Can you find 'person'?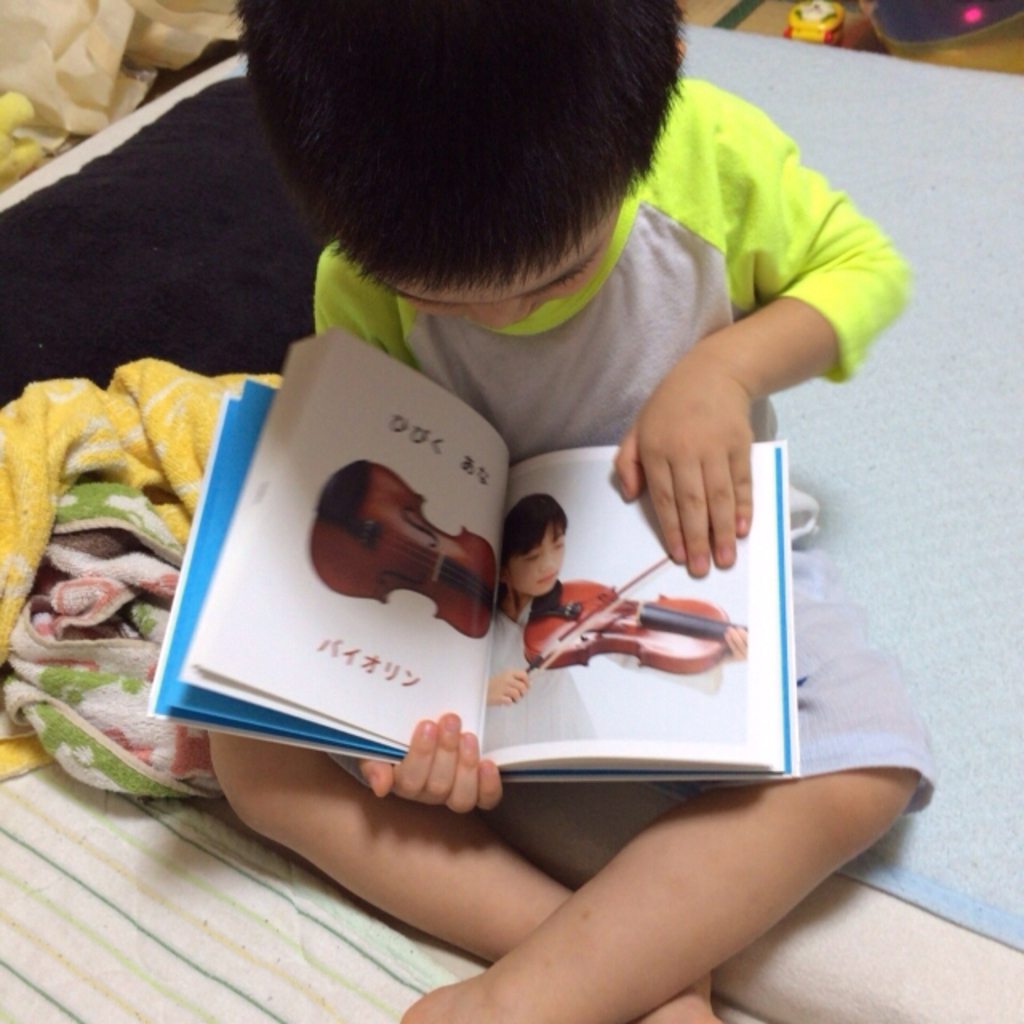
Yes, bounding box: locate(229, 0, 930, 1022).
